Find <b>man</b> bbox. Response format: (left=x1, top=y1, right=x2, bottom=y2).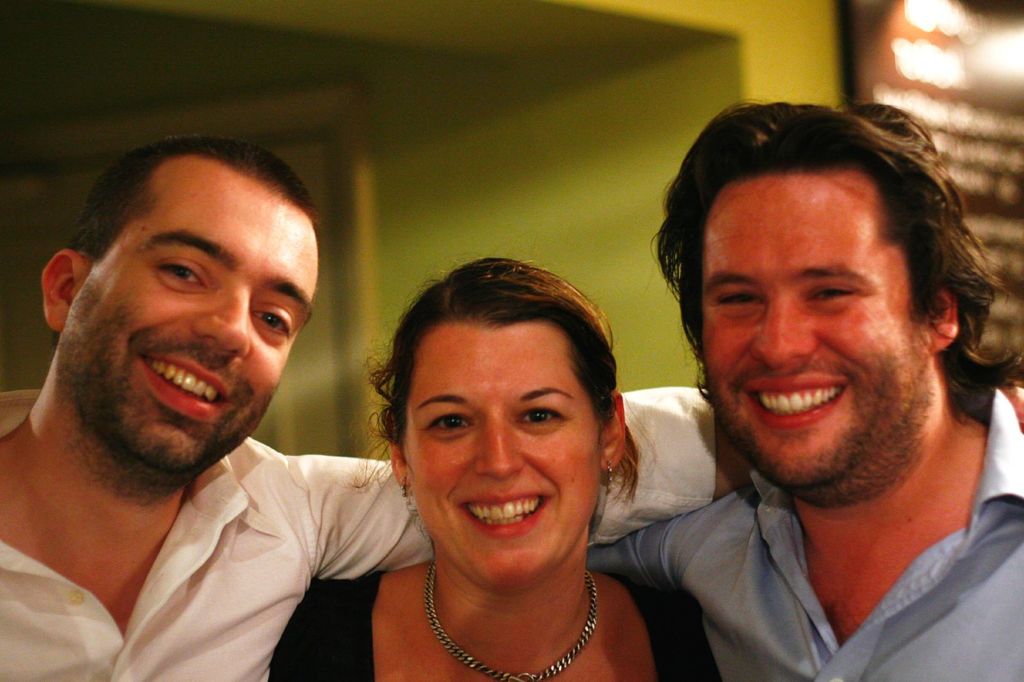
(left=0, top=120, right=482, bottom=681).
